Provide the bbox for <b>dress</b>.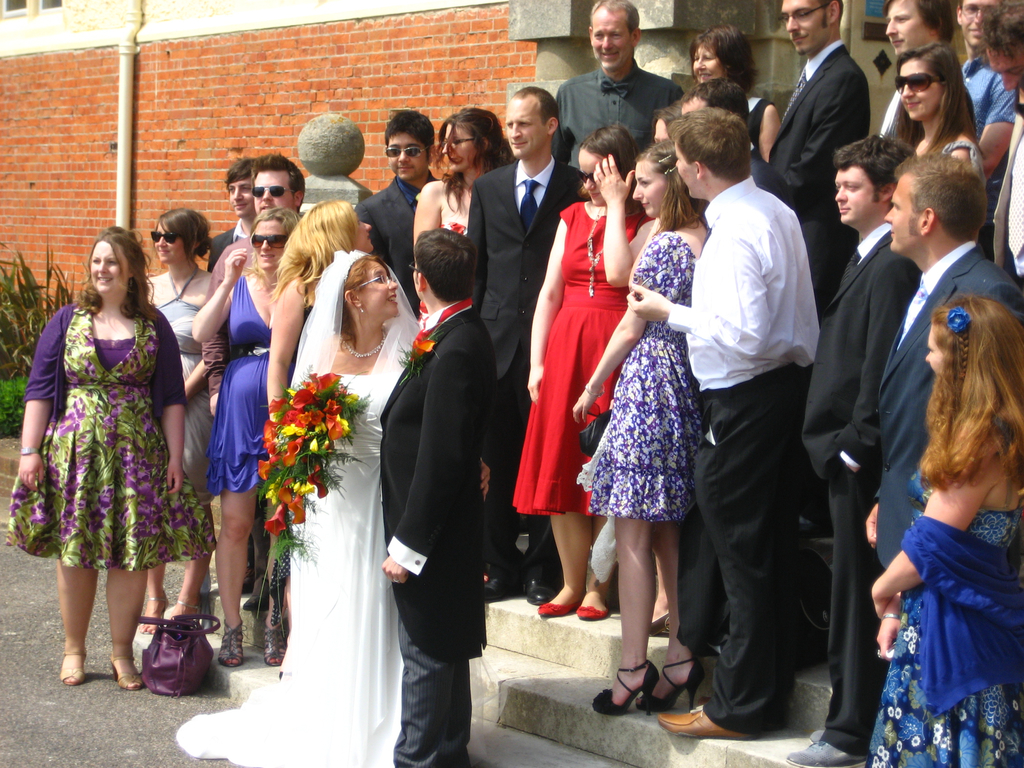
detection(157, 265, 215, 503).
